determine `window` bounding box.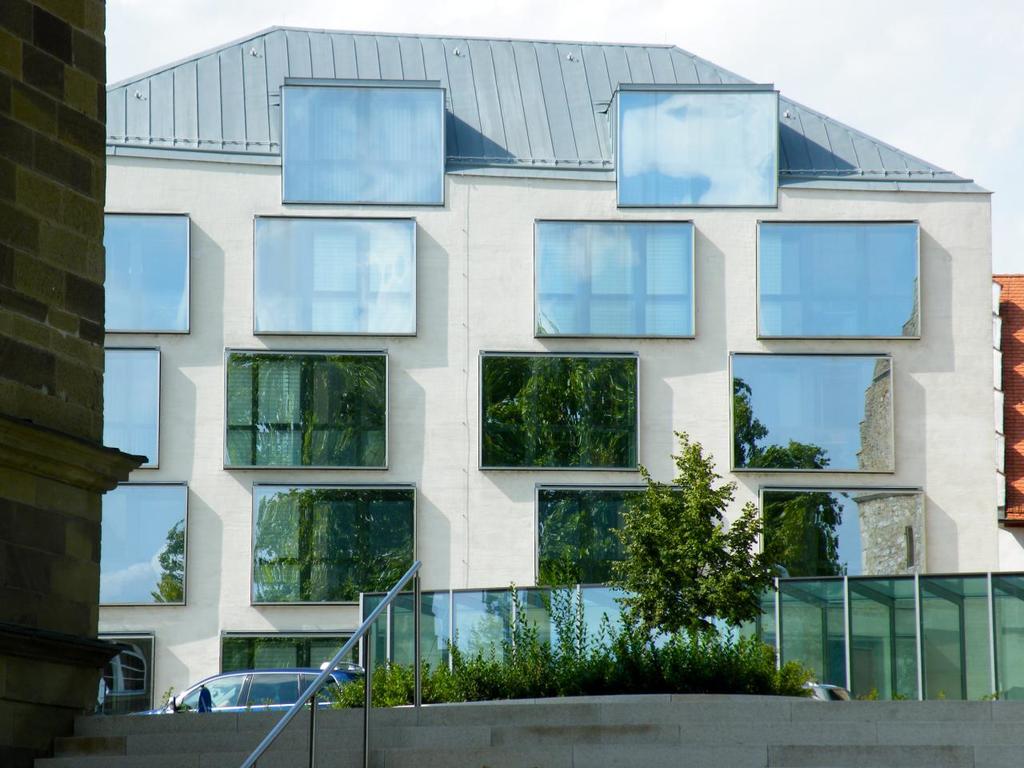
Determined: (left=218, top=638, right=361, bottom=668).
